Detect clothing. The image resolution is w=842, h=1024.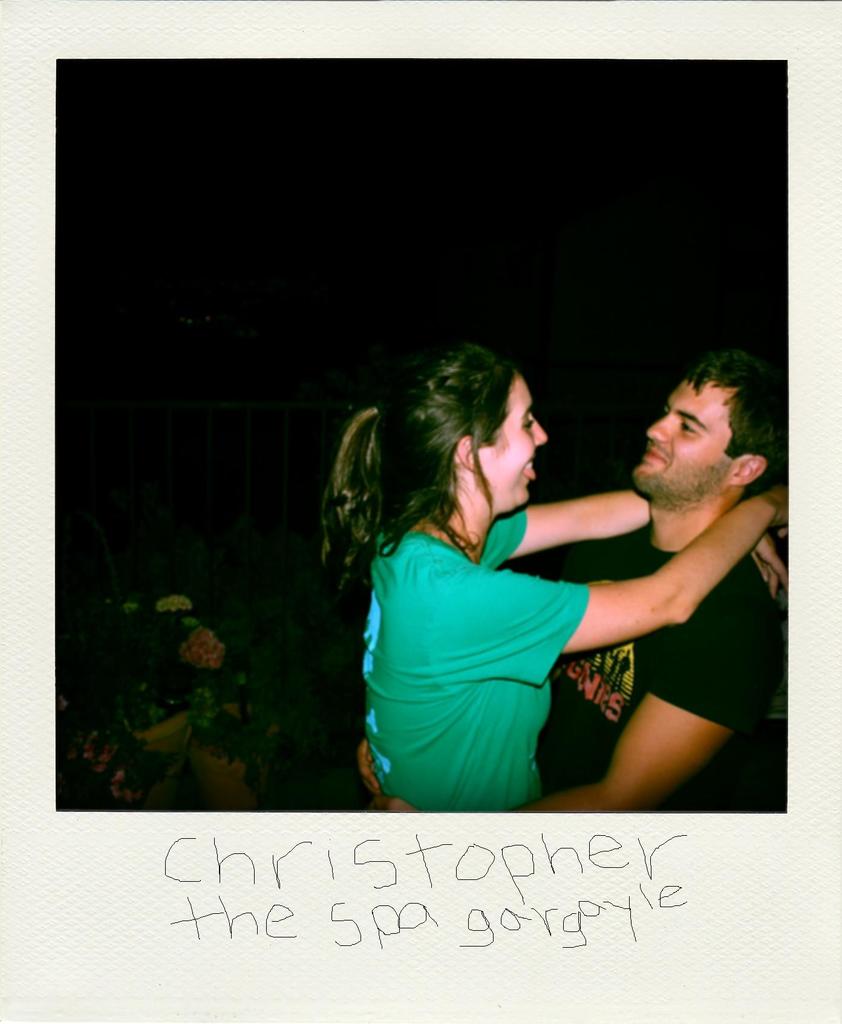
BBox(379, 467, 605, 804).
